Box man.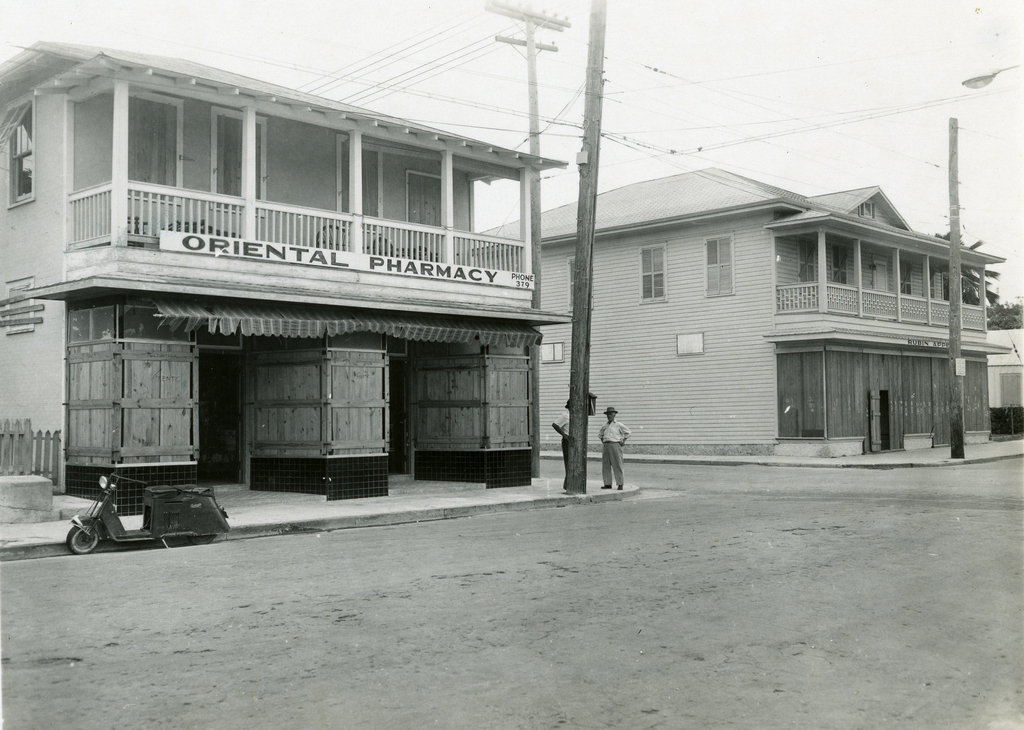
<bbox>596, 404, 630, 491</bbox>.
